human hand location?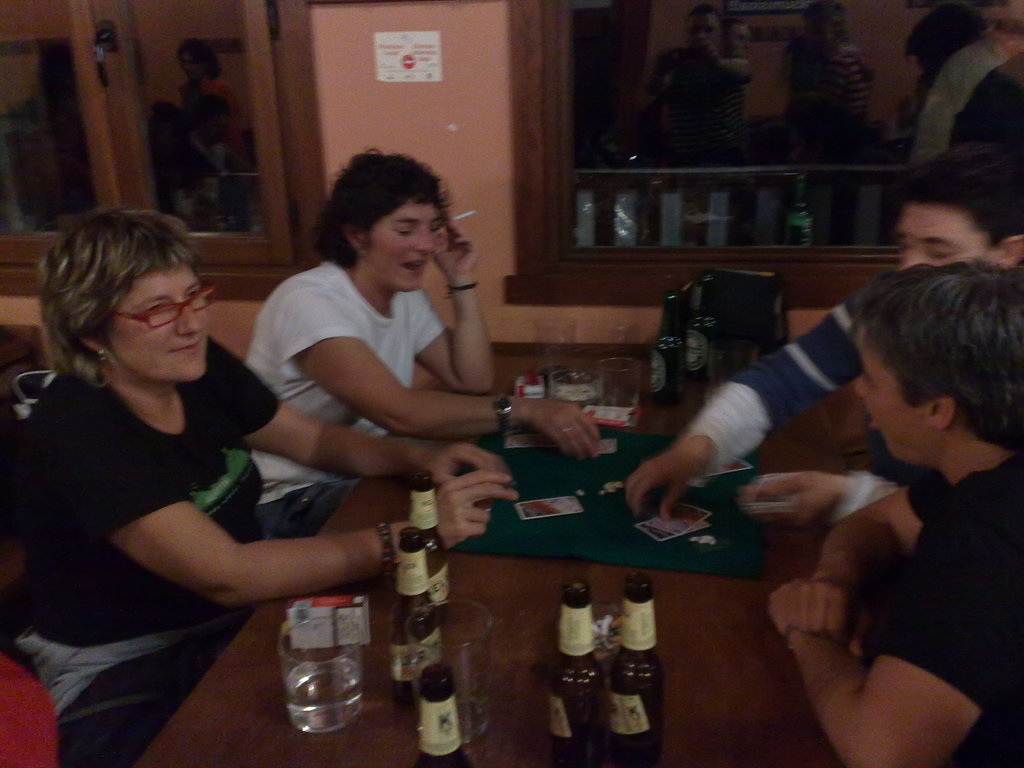
l=511, t=394, r=614, b=469
